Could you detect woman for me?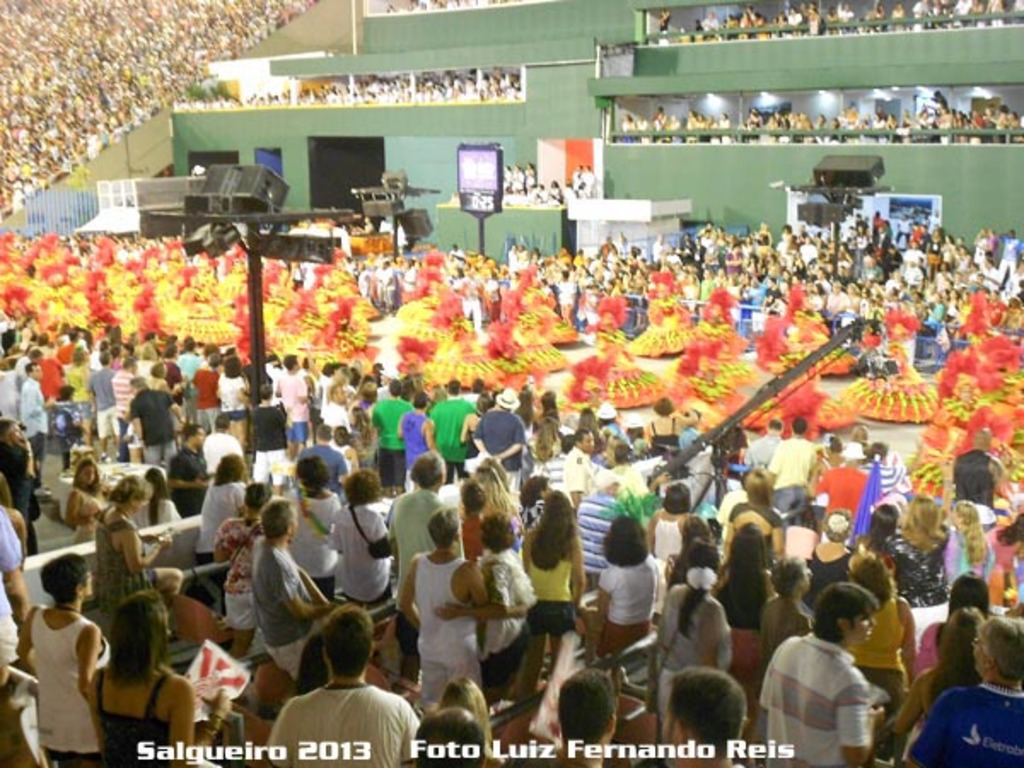
Detection result: 594,526,707,666.
